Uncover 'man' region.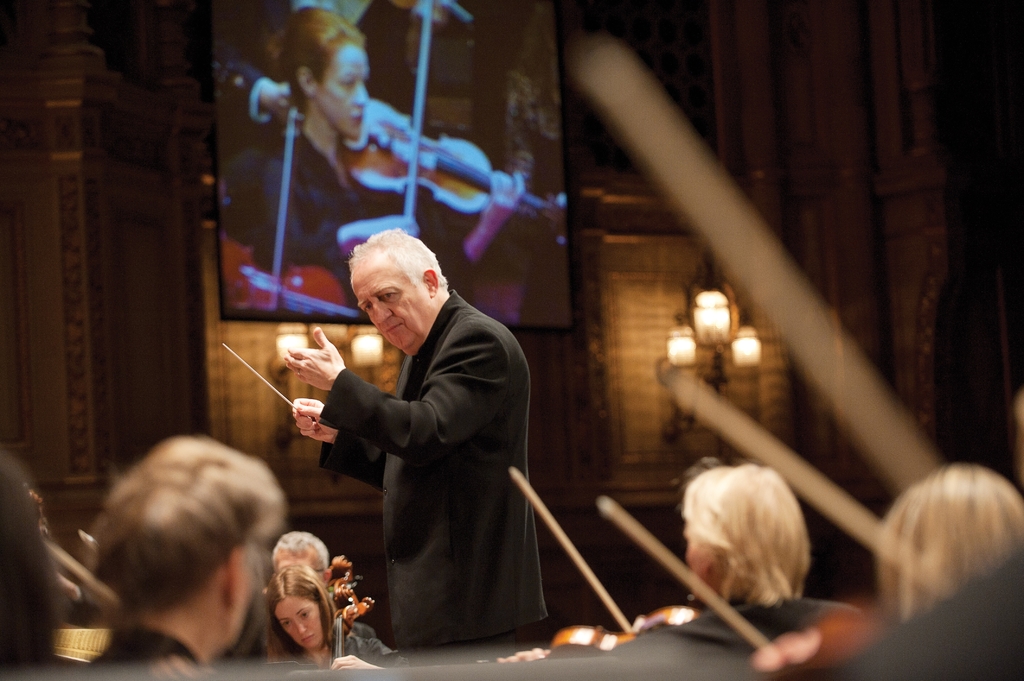
Uncovered: crop(272, 526, 413, 668).
